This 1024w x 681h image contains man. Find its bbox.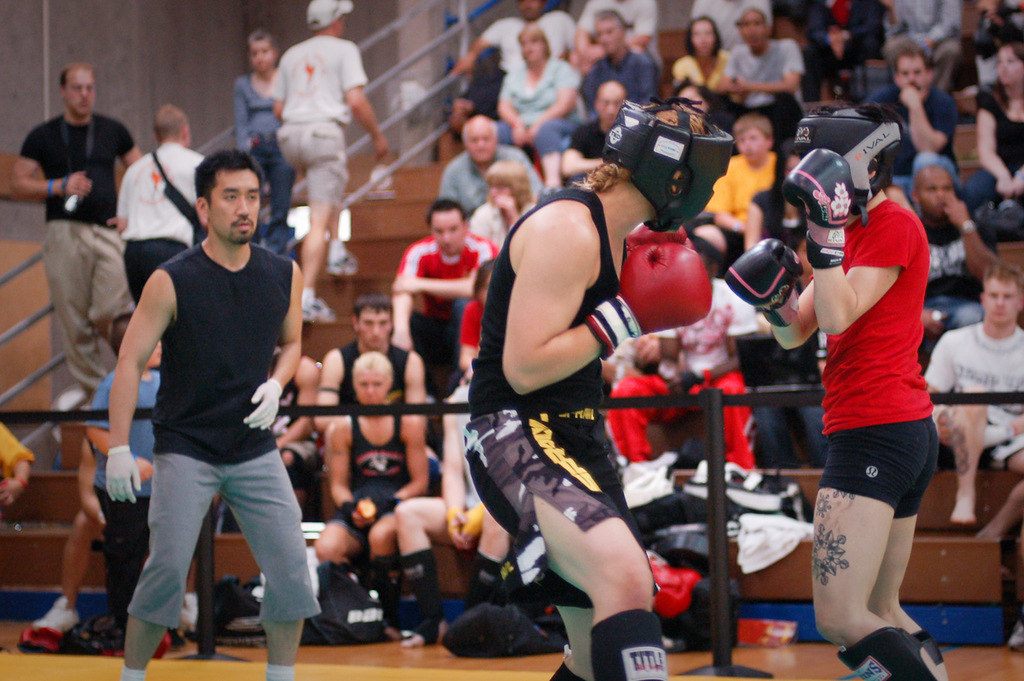
(x1=868, y1=41, x2=983, y2=181).
